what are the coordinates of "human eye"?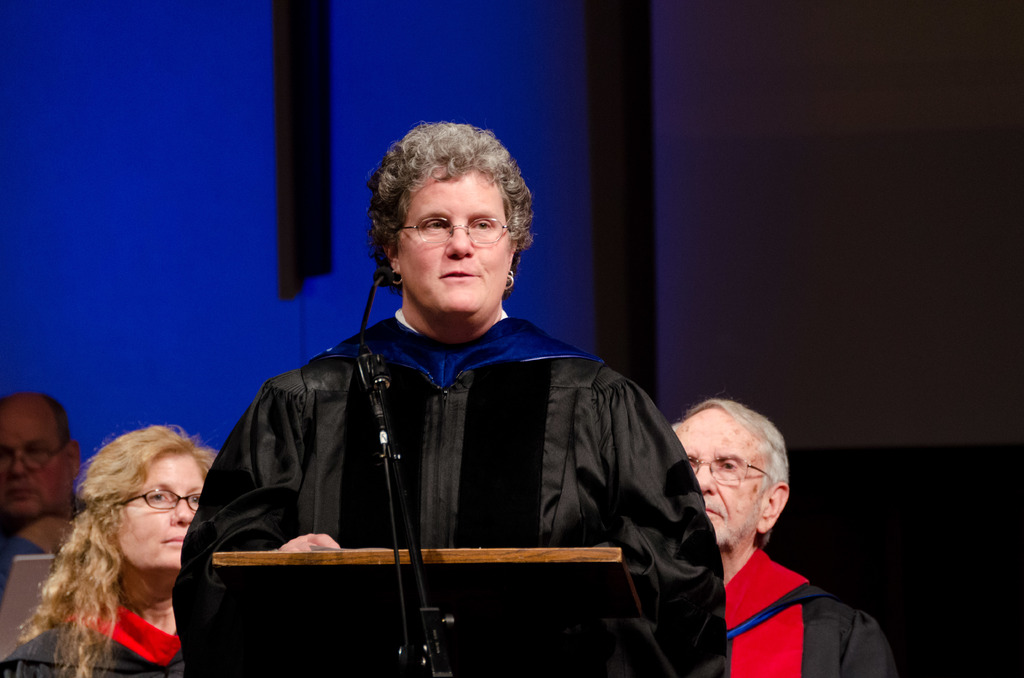
BBox(147, 490, 168, 504).
